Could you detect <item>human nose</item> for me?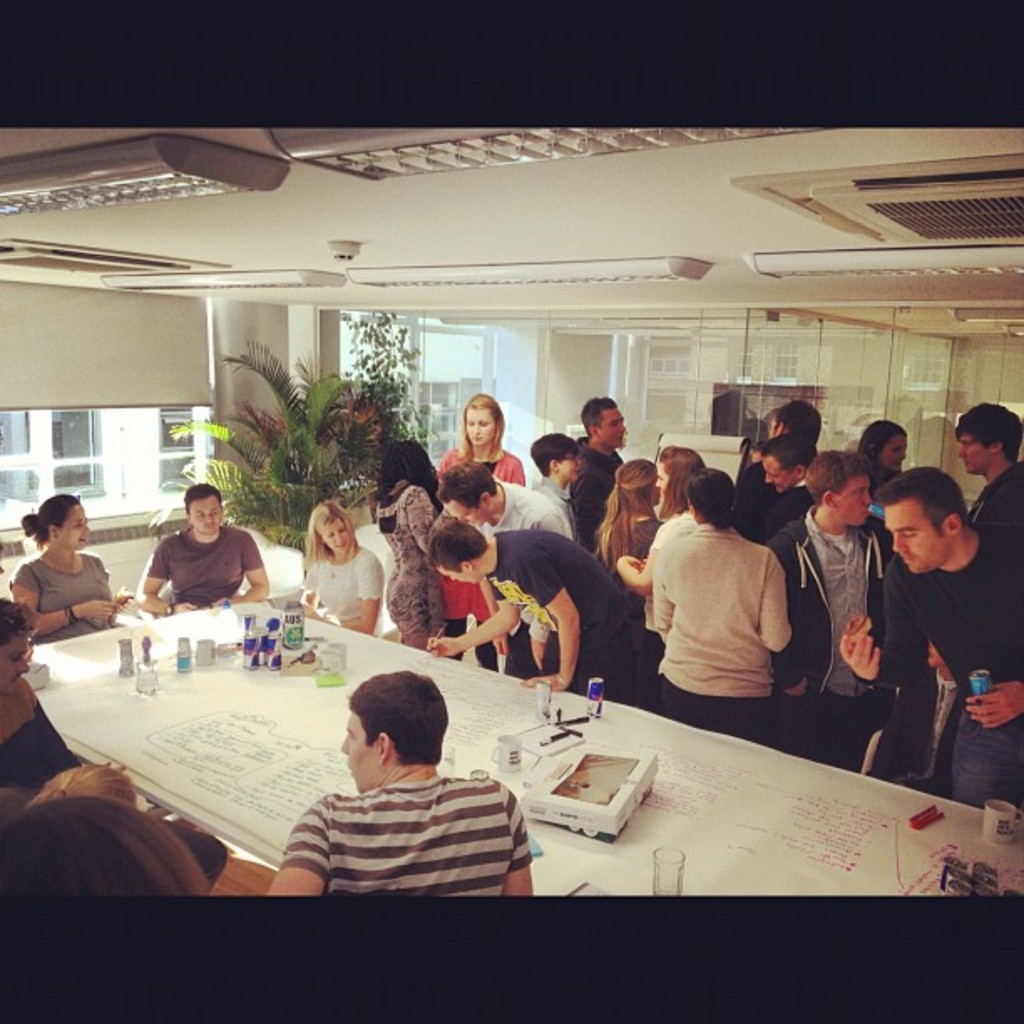
Detection result: crop(79, 522, 95, 534).
